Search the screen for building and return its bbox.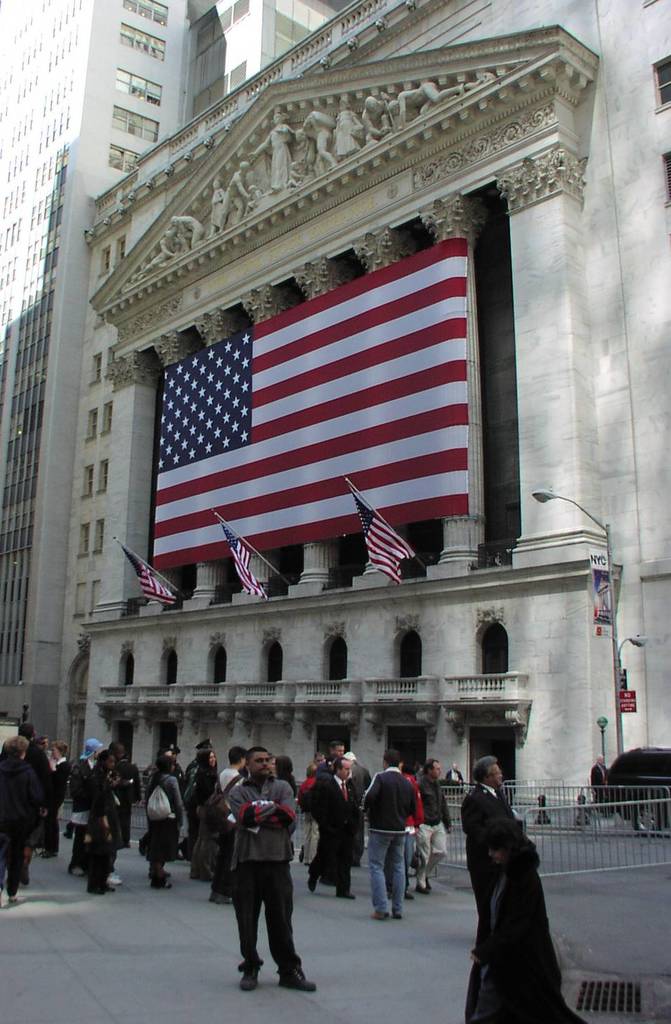
Found: region(0, 0, 352, 749).
